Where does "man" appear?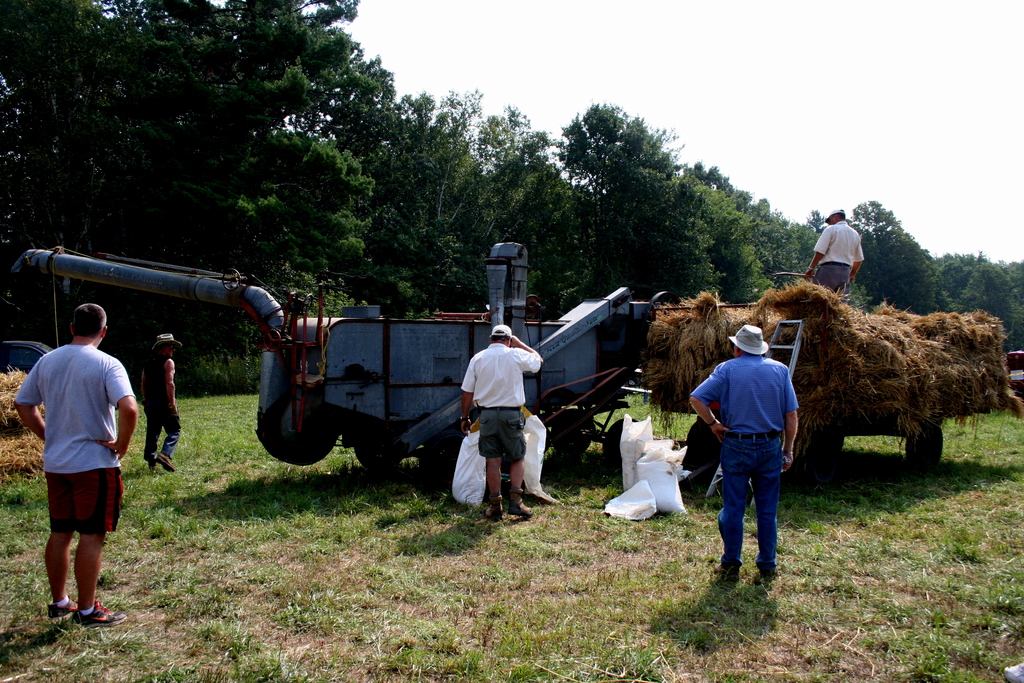
Appears at (797,206,869,299).
